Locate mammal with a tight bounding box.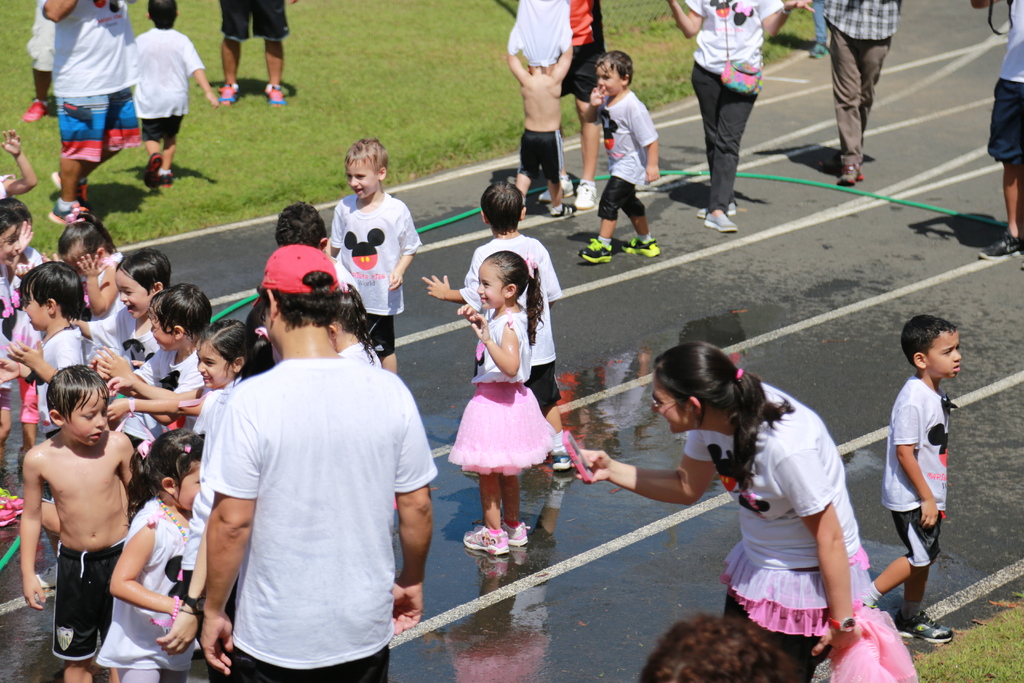
x1=888, y1=293, x2=969, y2=620.
